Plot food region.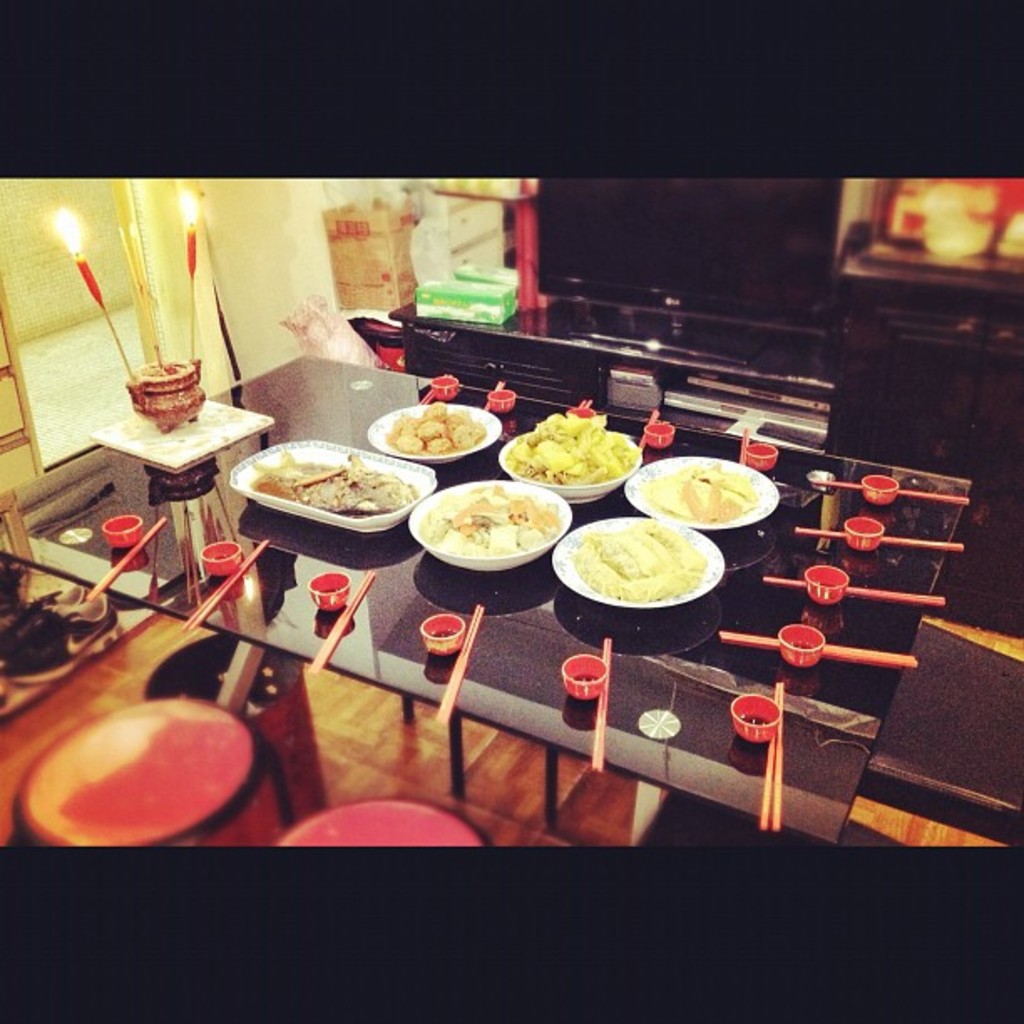
Plotted at [x1=740, y1=711, x2=771, y2=730].
